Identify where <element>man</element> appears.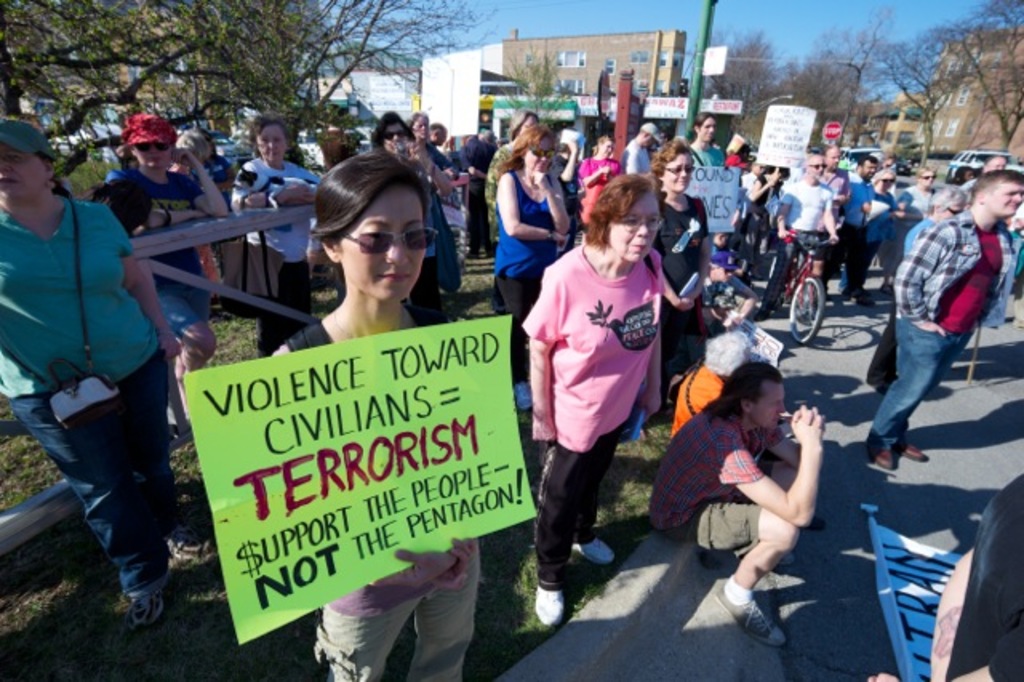
Appears at {"x1": 867, "y1": 158, "x2": 1005, "y2": 485}.
